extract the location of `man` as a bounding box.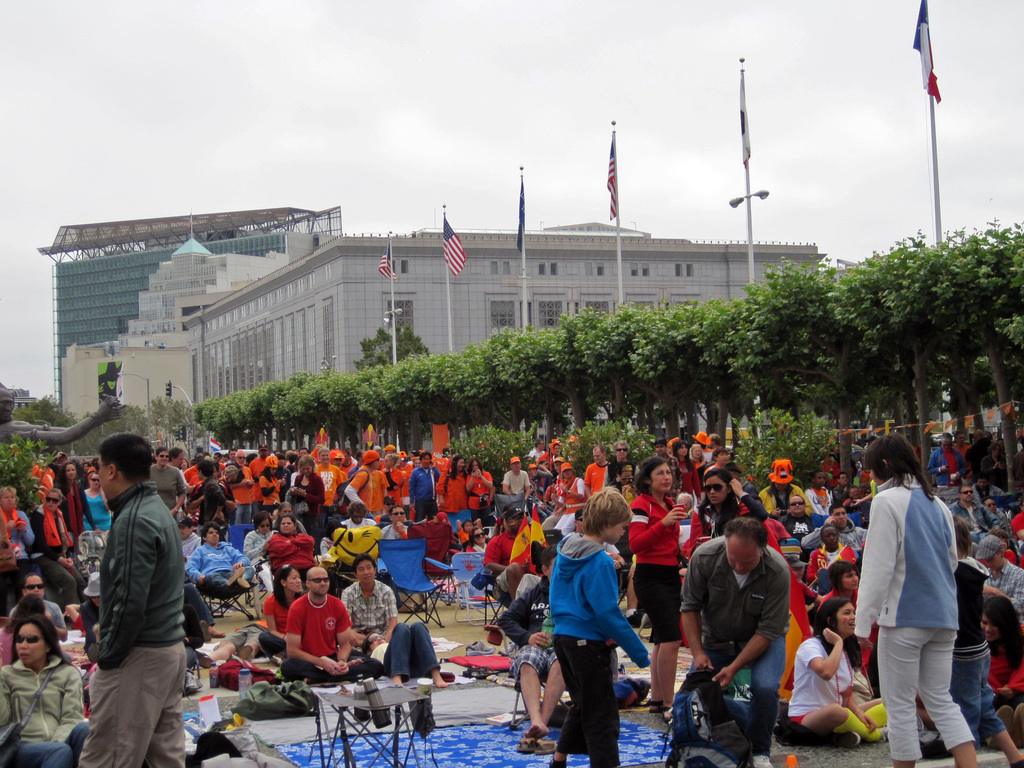
region(246, 446, 267, 511).
